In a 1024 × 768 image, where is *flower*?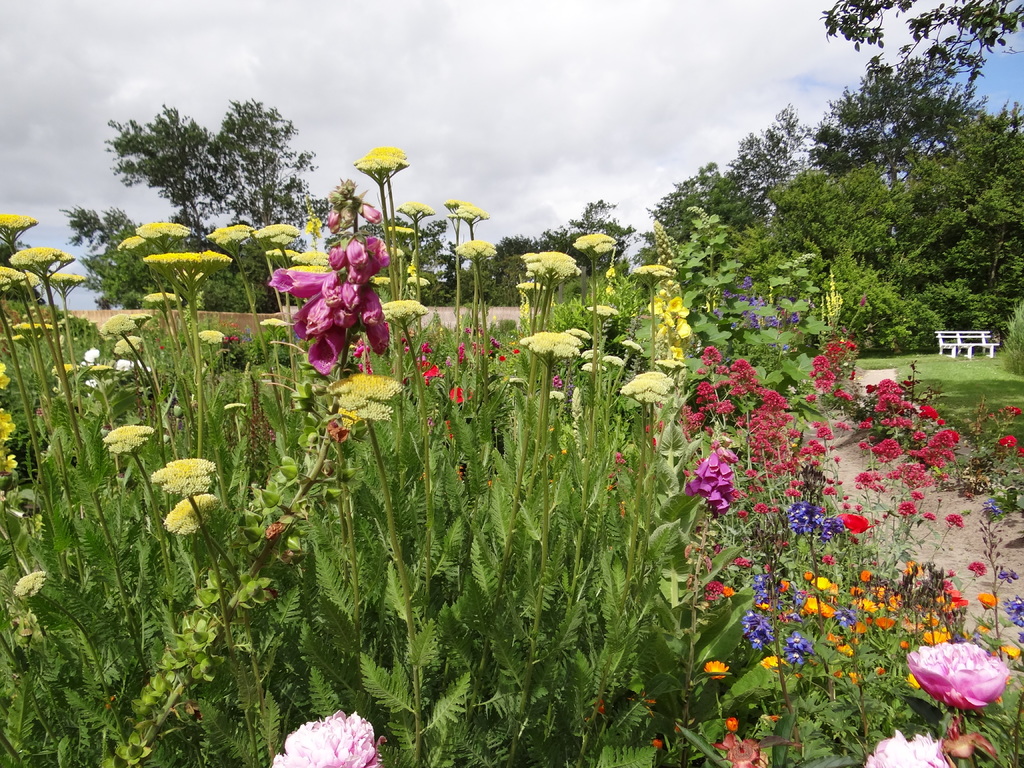
locate(17, 265, 41, 292).
